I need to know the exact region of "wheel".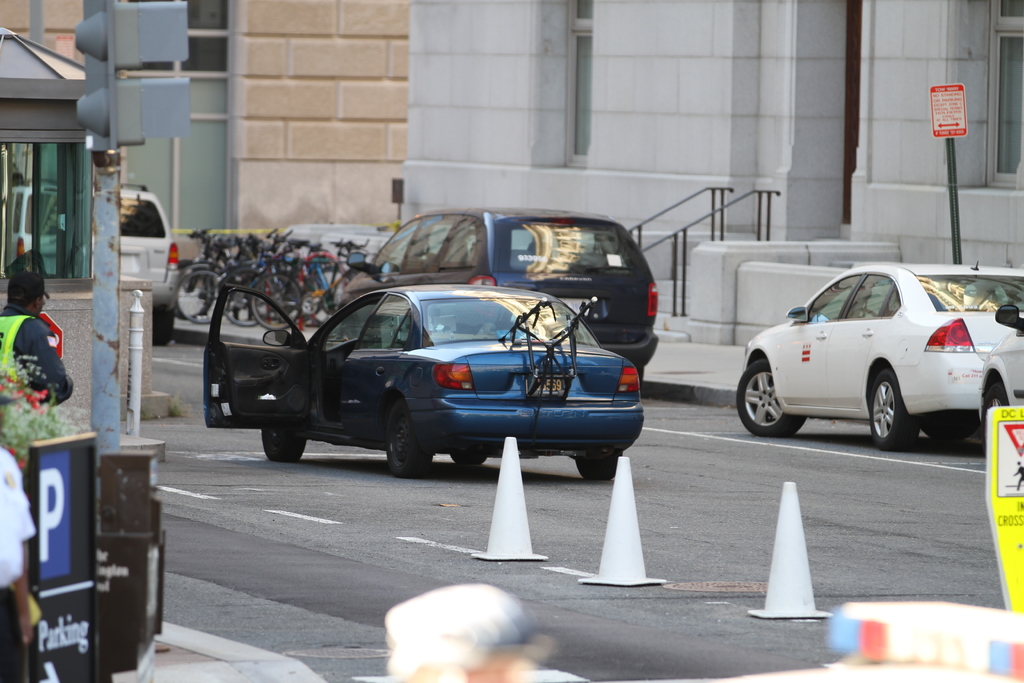
Region: 250/267/304/334.
